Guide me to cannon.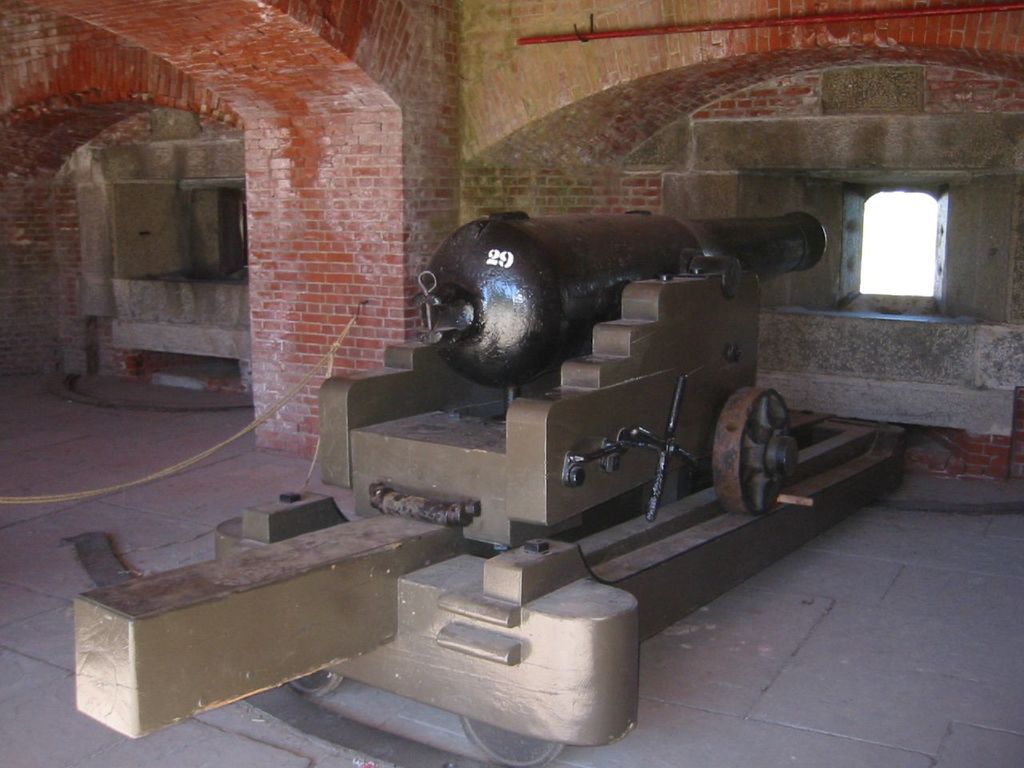
Guidance: 68 206 914 767.
